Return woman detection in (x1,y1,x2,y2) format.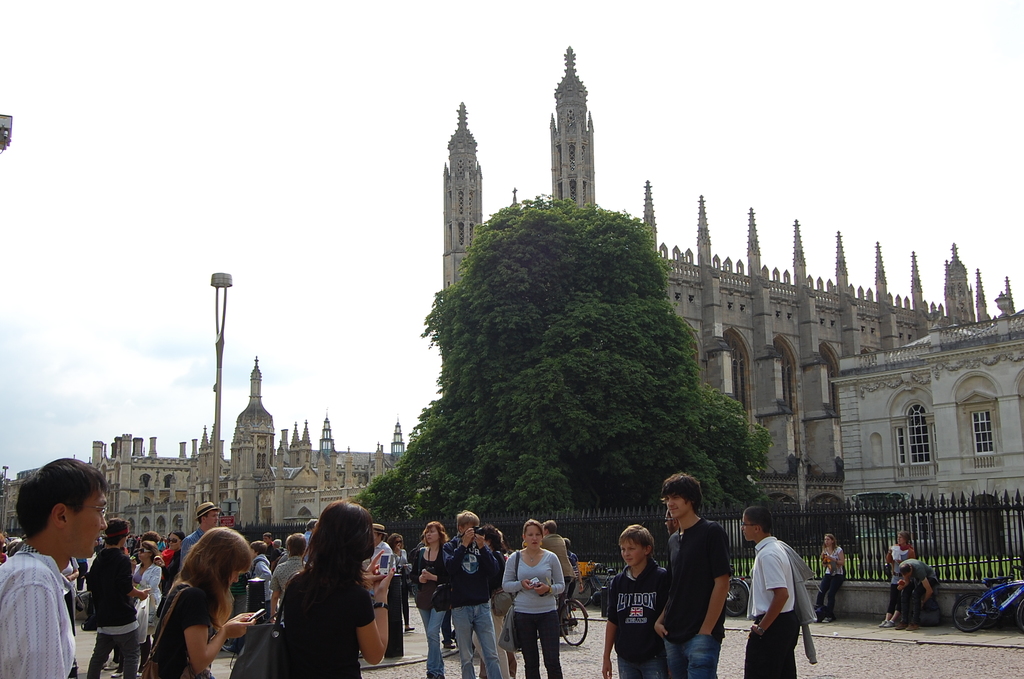
(810,531,846,626).
